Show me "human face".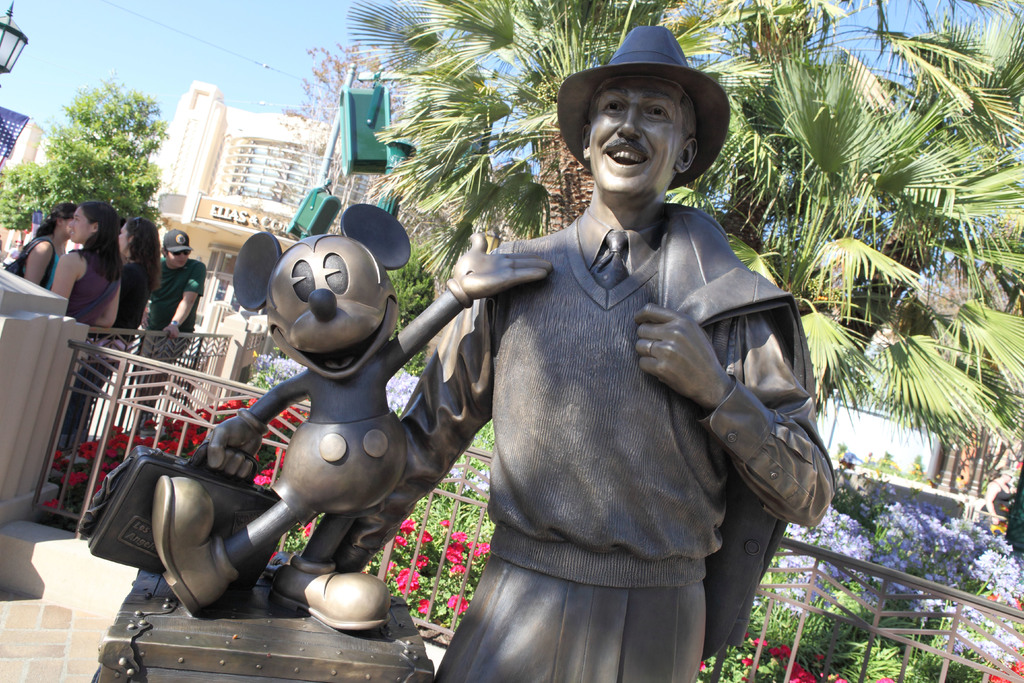
"human face" is here: left=69, top=207, right=89, bottom=241.
